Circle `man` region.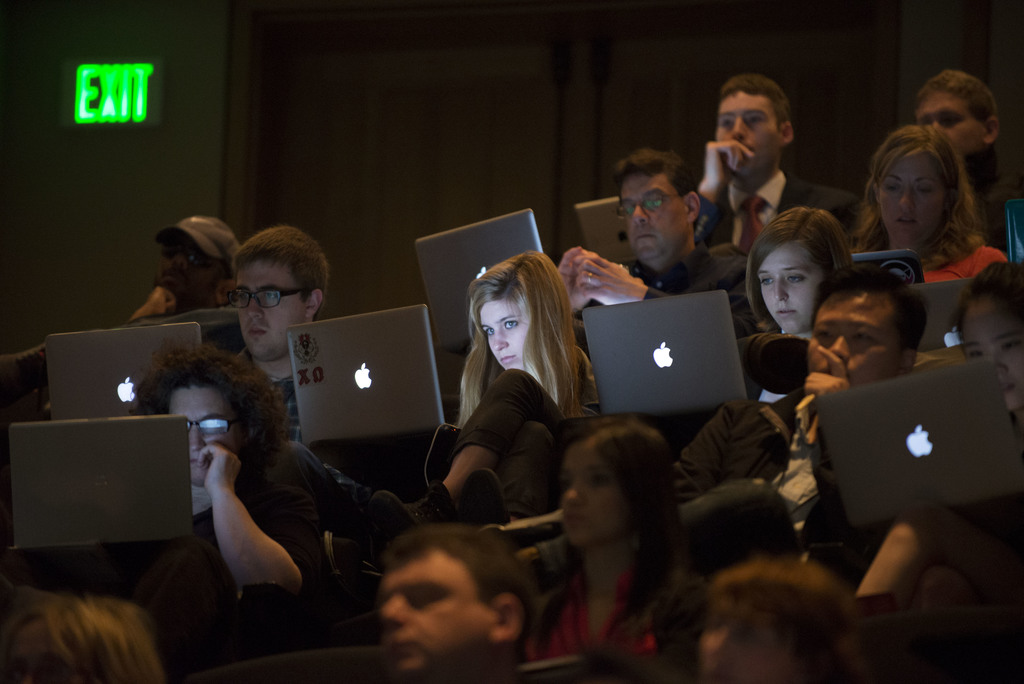
Region: [x1=125, y1=216, x2=236, y2=318].
